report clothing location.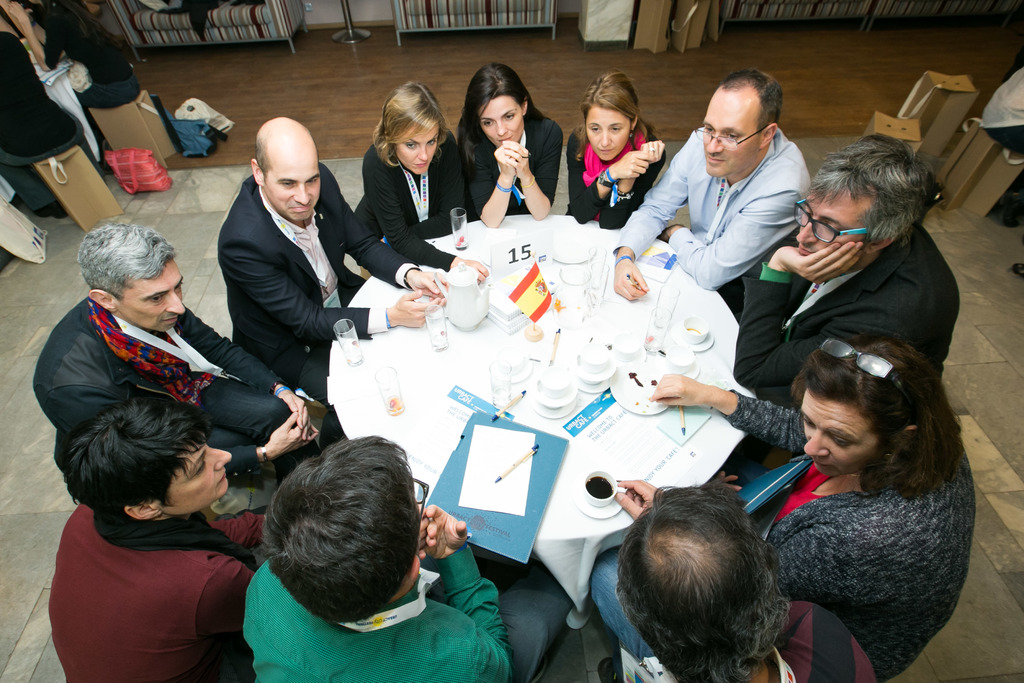
Report: (724,374,992,682).
